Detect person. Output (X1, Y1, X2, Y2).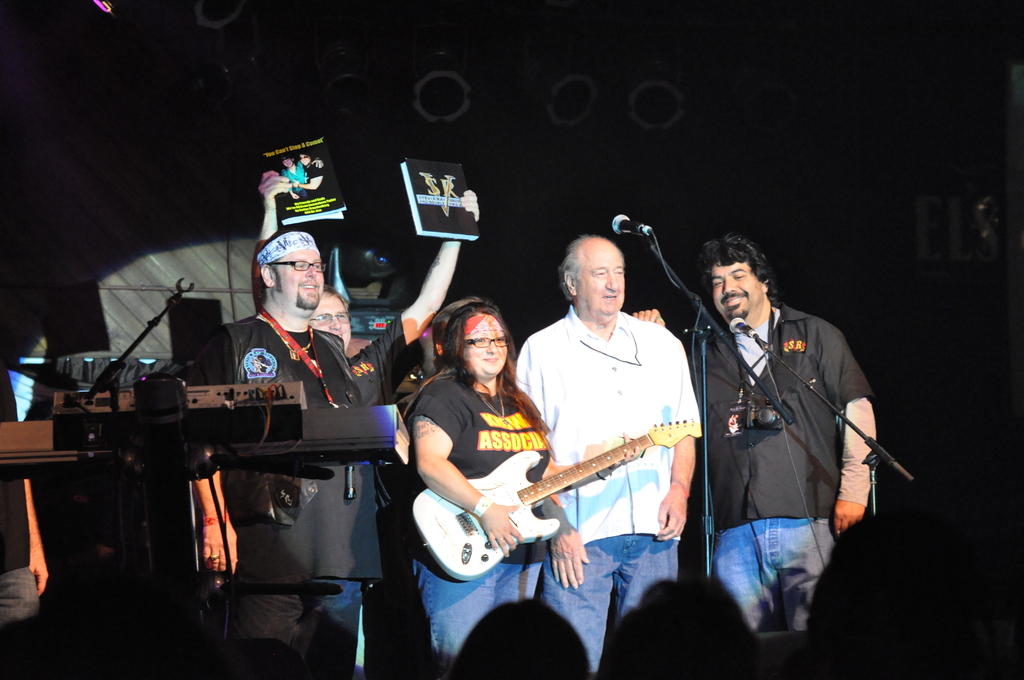
(191, 224, 390, 679).
